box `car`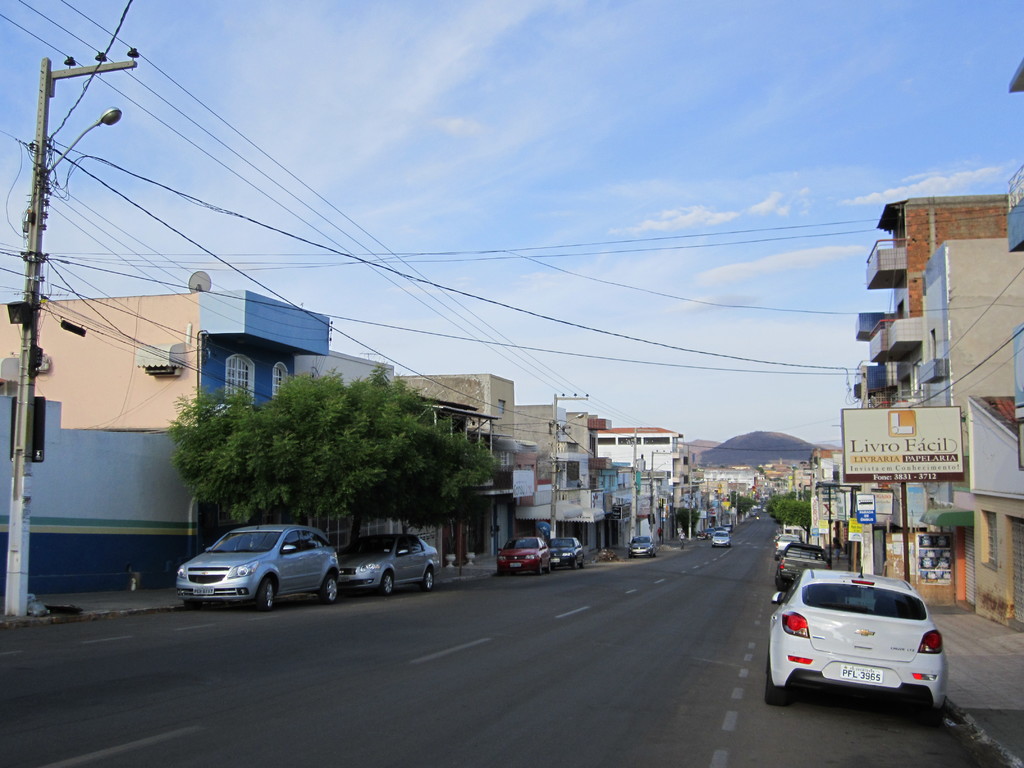
crop(773, 534, 804, 561)
